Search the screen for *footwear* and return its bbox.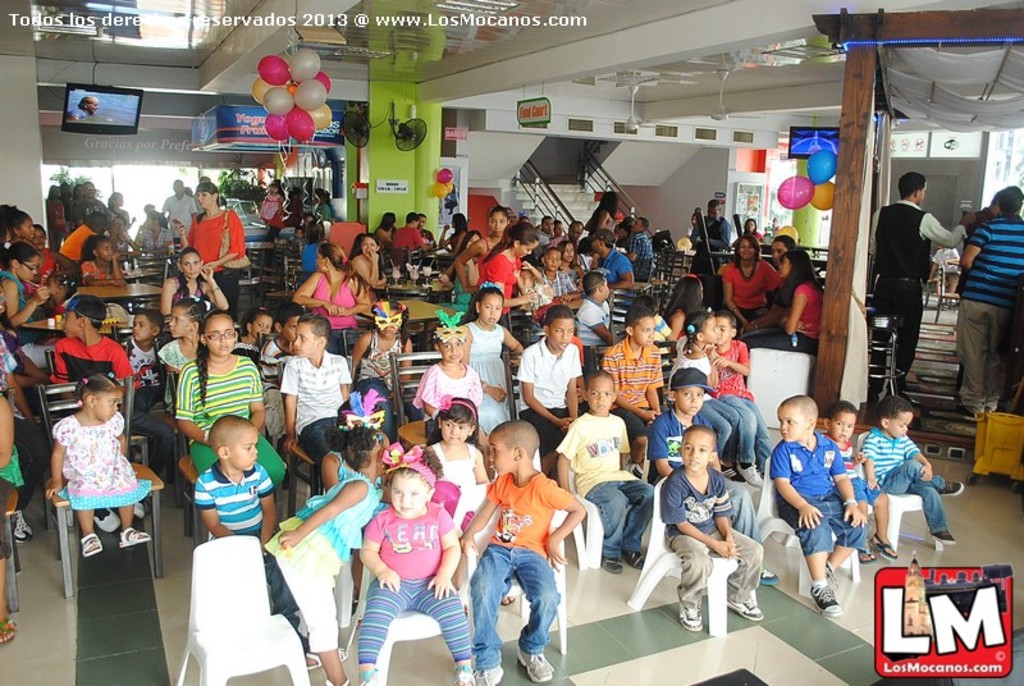
Found: <bbox>456, 662, 477, 685</bbox>.
